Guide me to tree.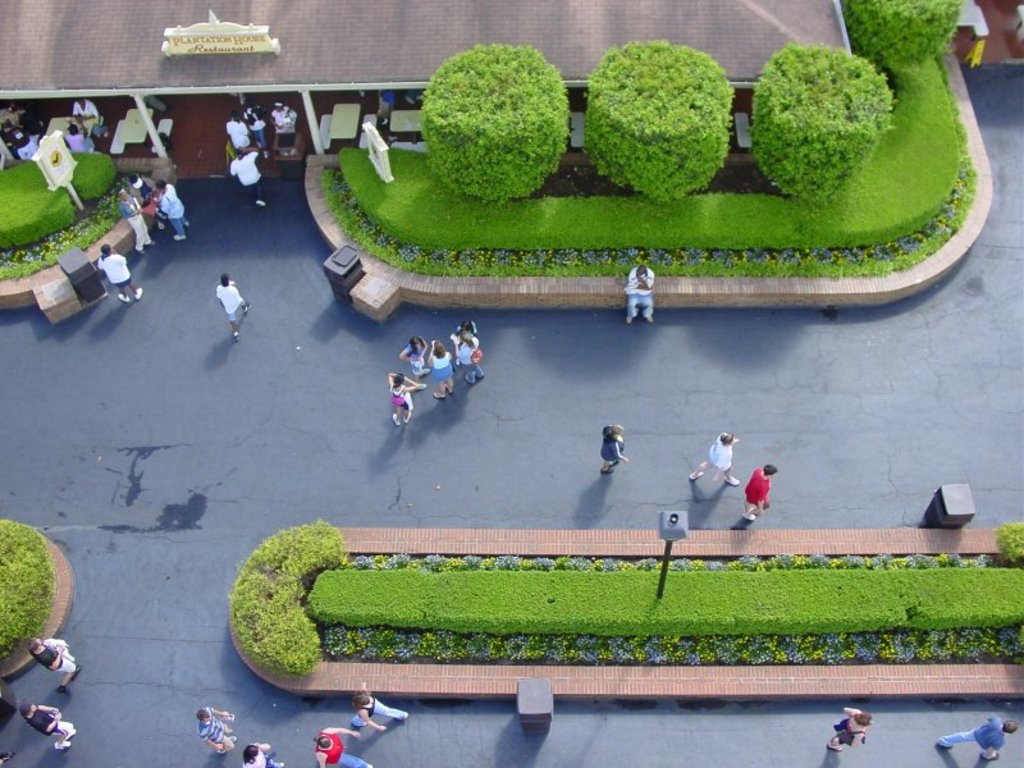
Guidance: 840 0 961 70.
